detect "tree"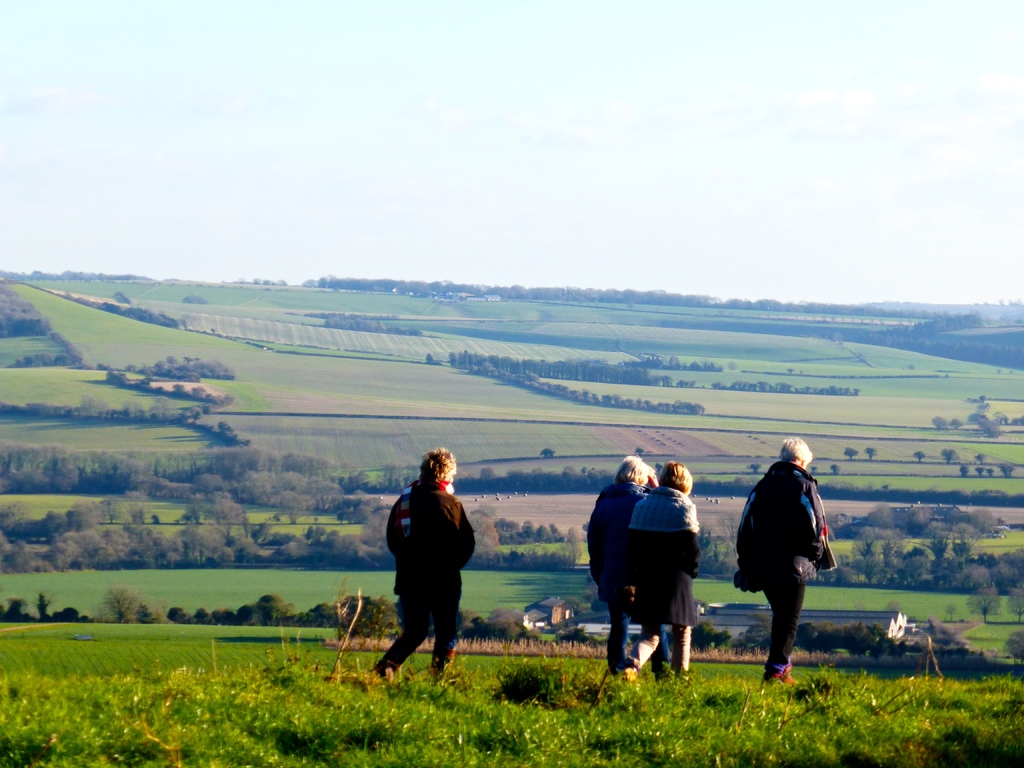
[x1=970, y1=466, x2=986, y2=478]
